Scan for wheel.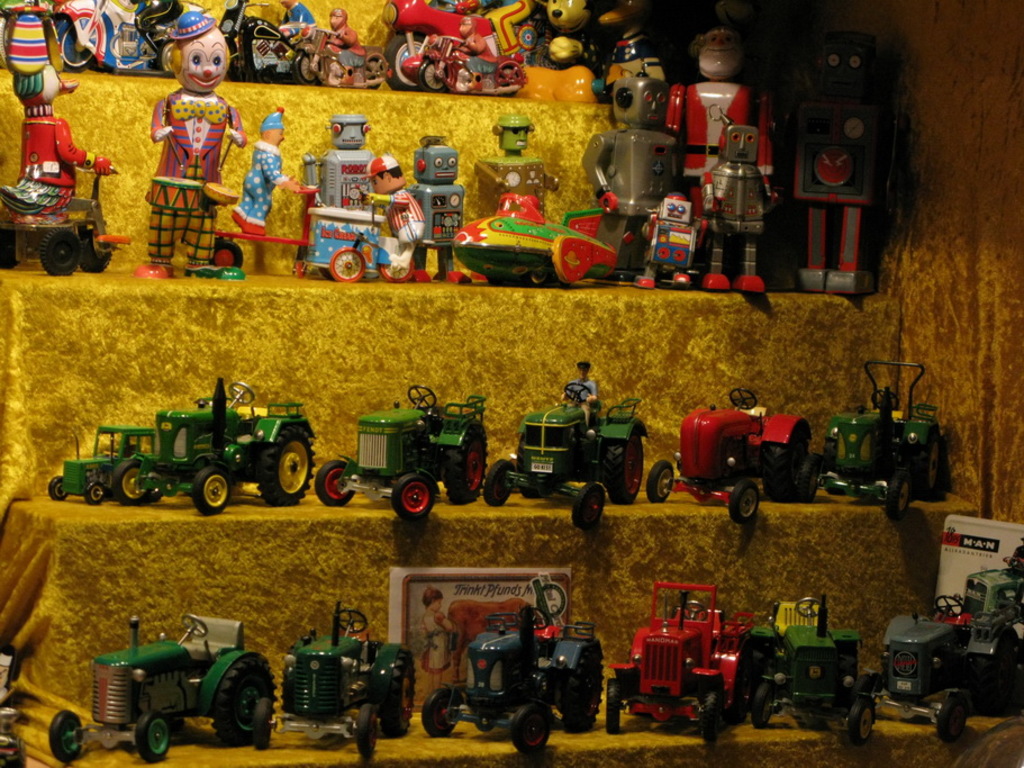
Scan result: Rect(728, 479, 755, 522).
